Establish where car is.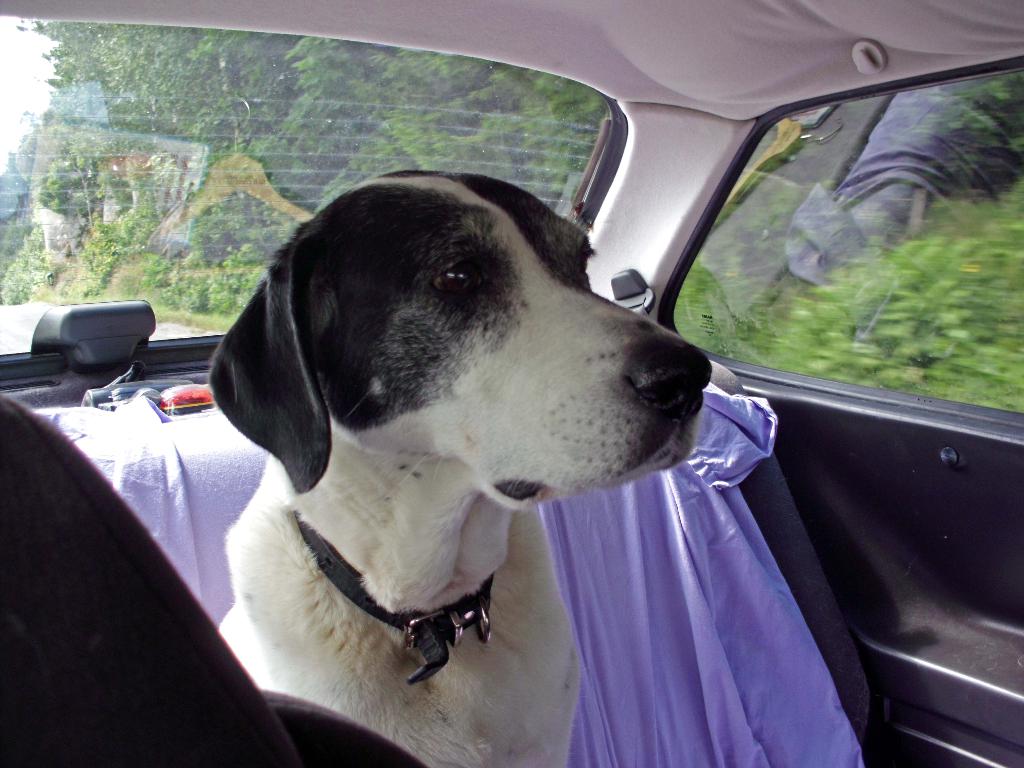
Established at select_region(0, 0, 1023, 767).
